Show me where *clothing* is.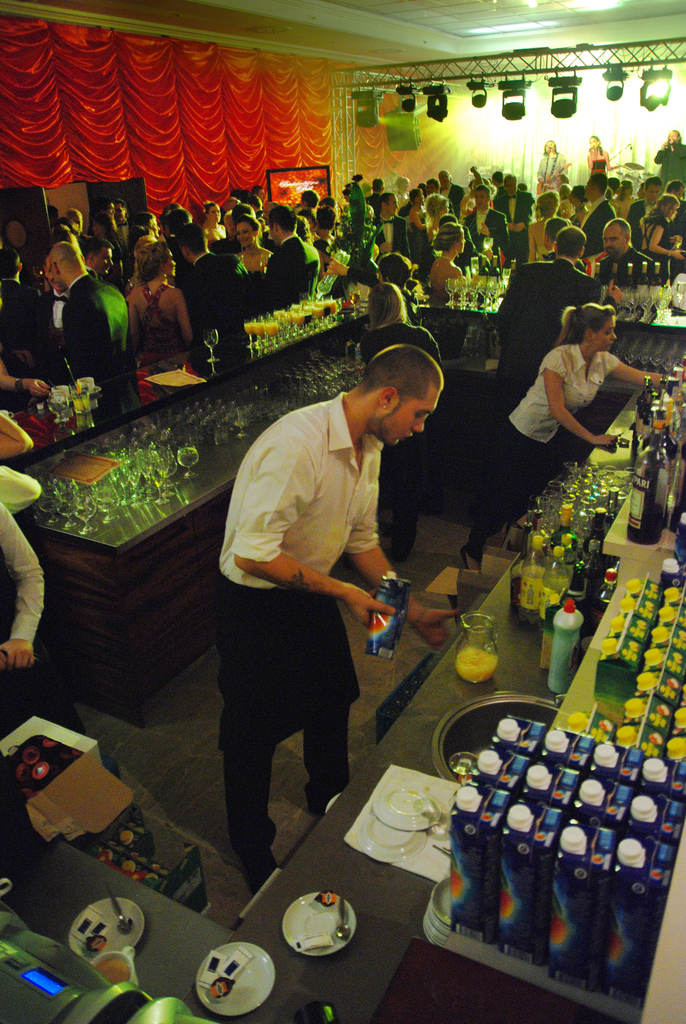
*clothing* is at box(47, 264, 131, 416).
